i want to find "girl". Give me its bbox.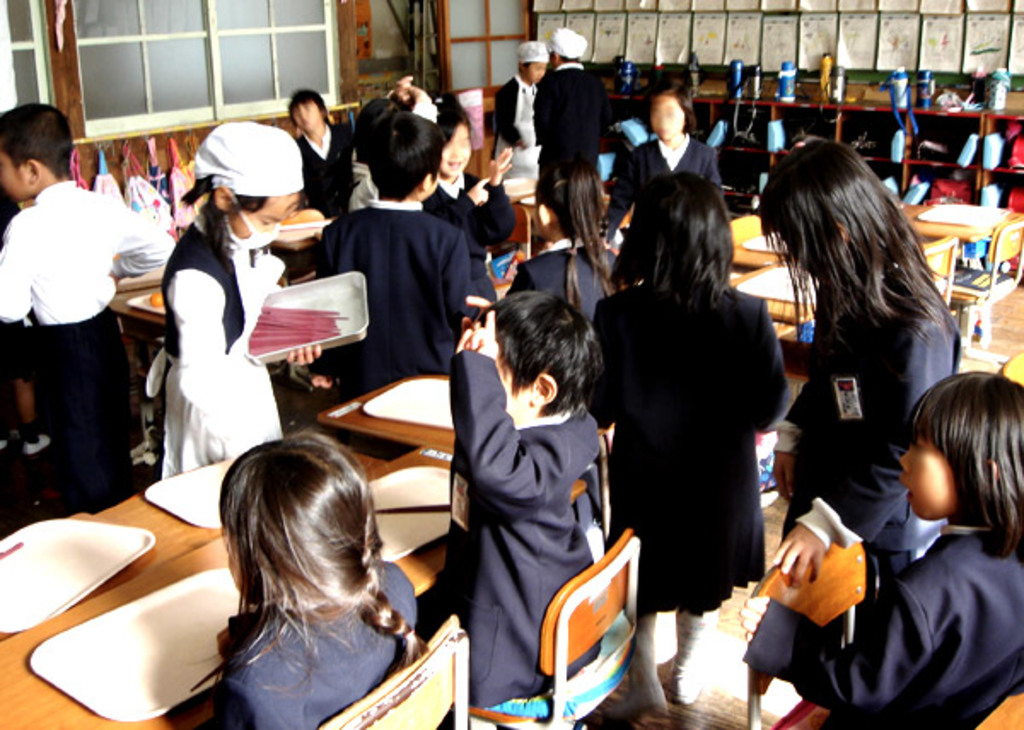
BBox(601, 85, 722, 280).
